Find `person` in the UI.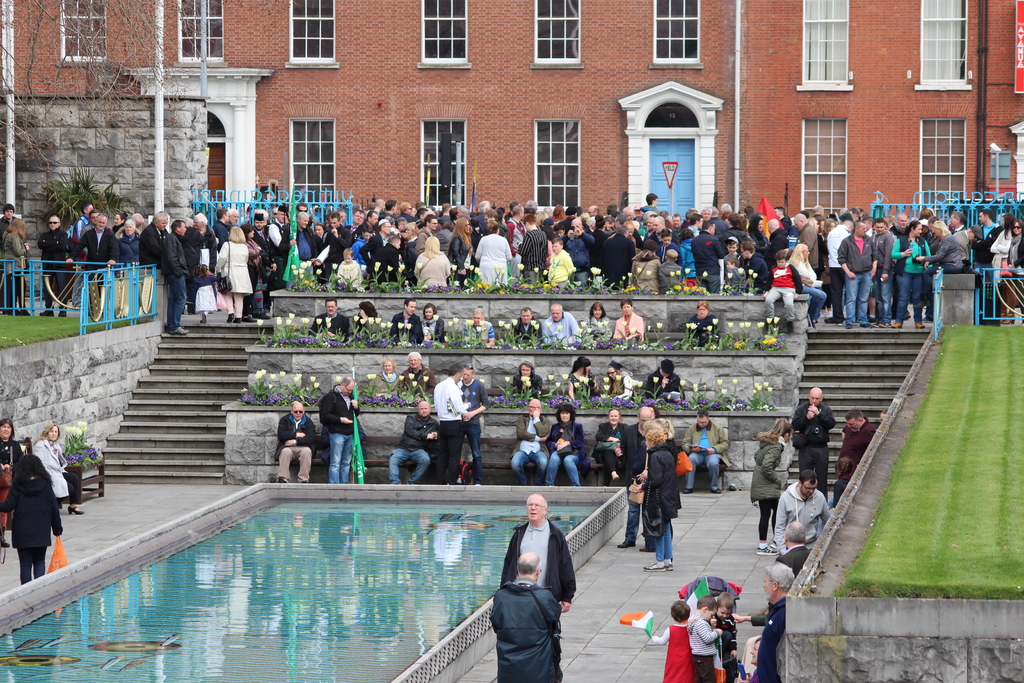
UI element at rect(691, 218, 723, 286).
